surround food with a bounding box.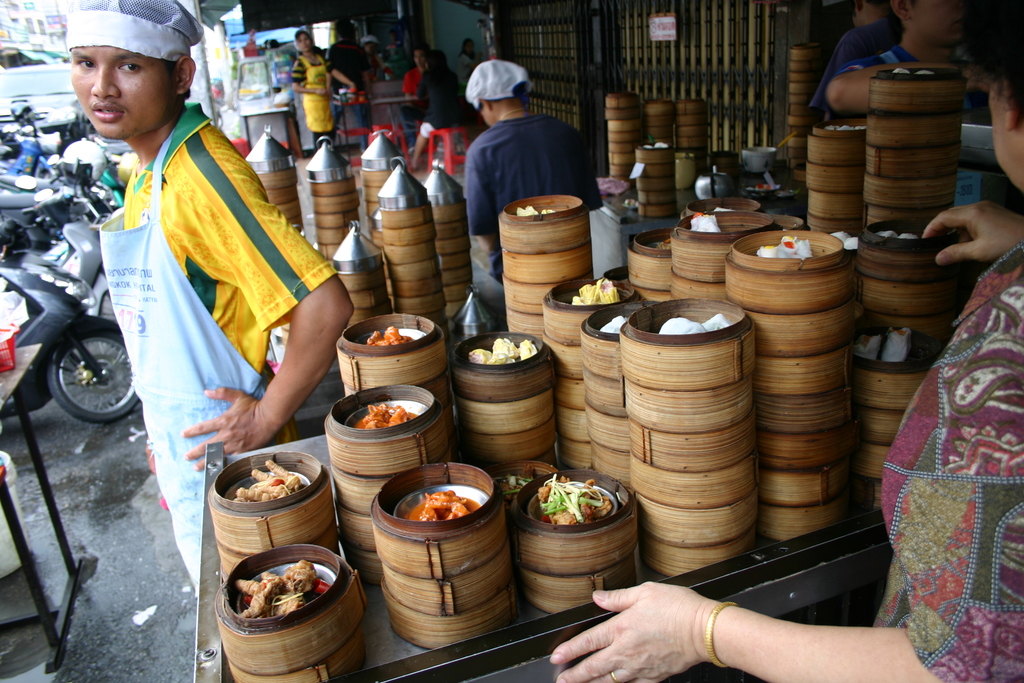
box=[466, 336, 536, 366].
